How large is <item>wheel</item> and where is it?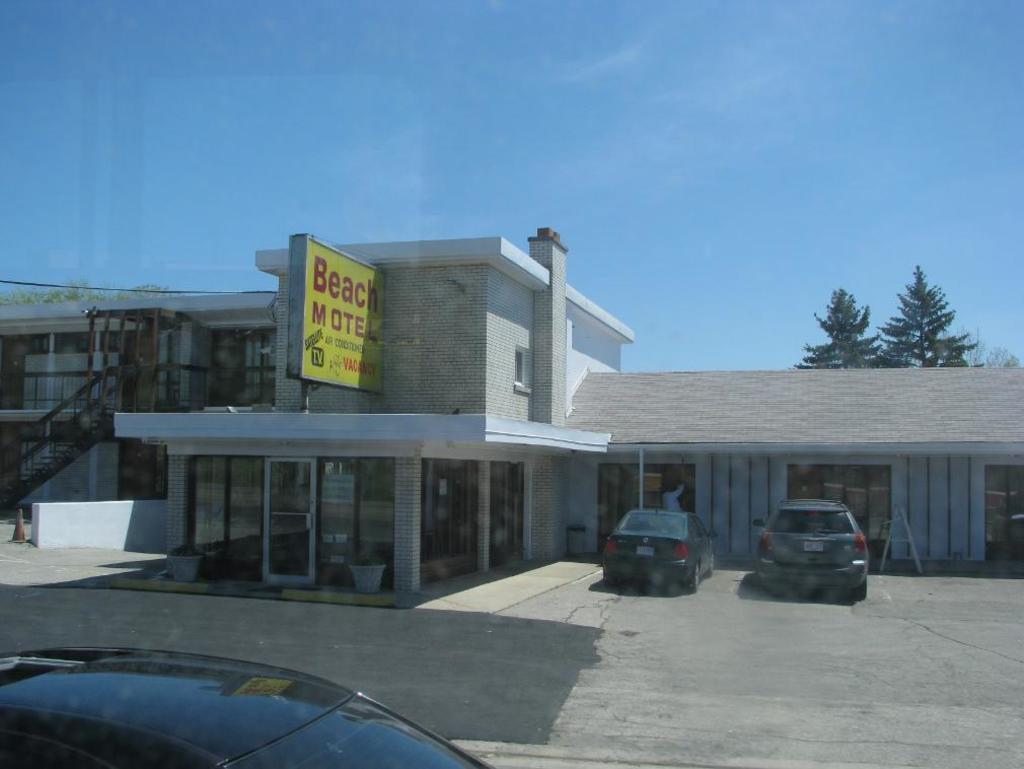
Bounding box: {"x1": 852, "y1": 575, "x2": 869, "y2": 598}.
